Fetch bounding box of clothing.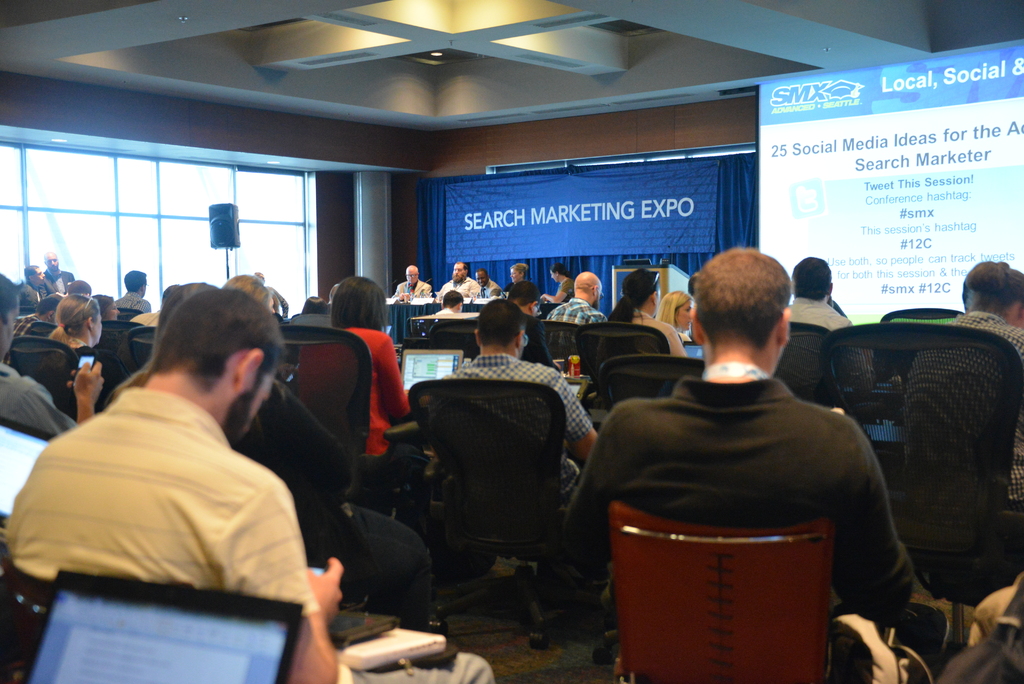
Bbox: box(2, 383, 491, 683).
